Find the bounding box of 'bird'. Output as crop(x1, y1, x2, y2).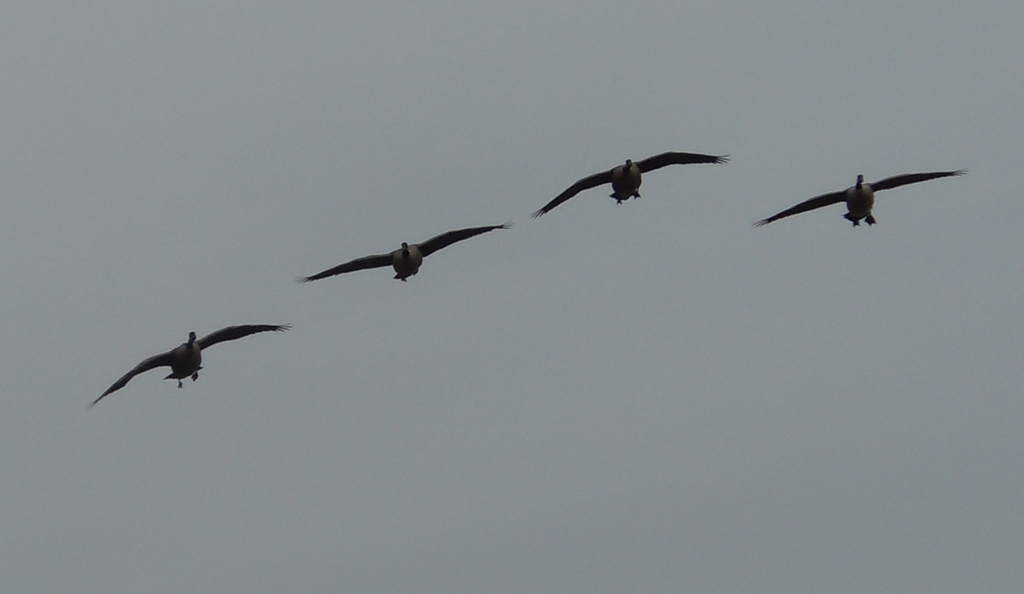
crop(753, 171, 964, 230).
